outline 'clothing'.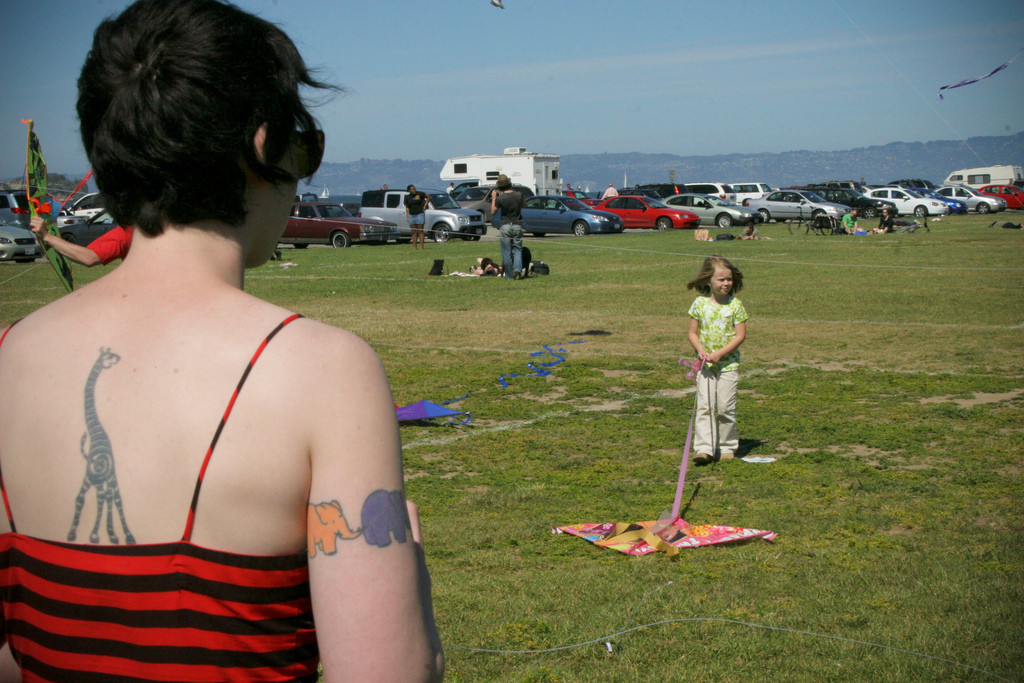
Outline: (left=1014, top=181, right=1023, bottom=186).
